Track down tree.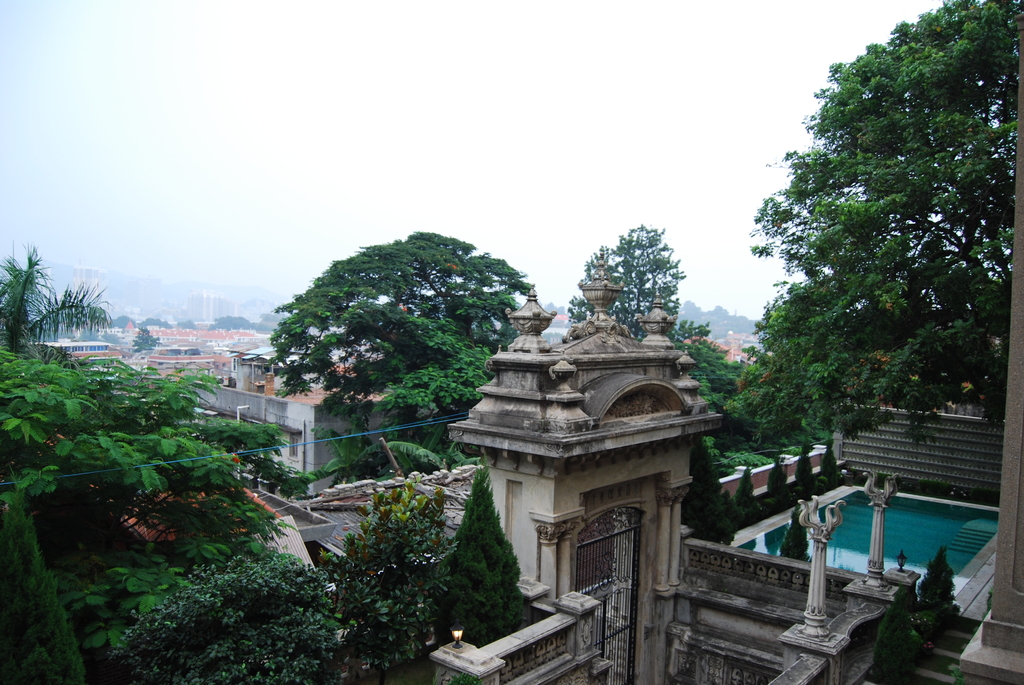
Tracked to [left=749, top=7, right=1007, bottom=528].
